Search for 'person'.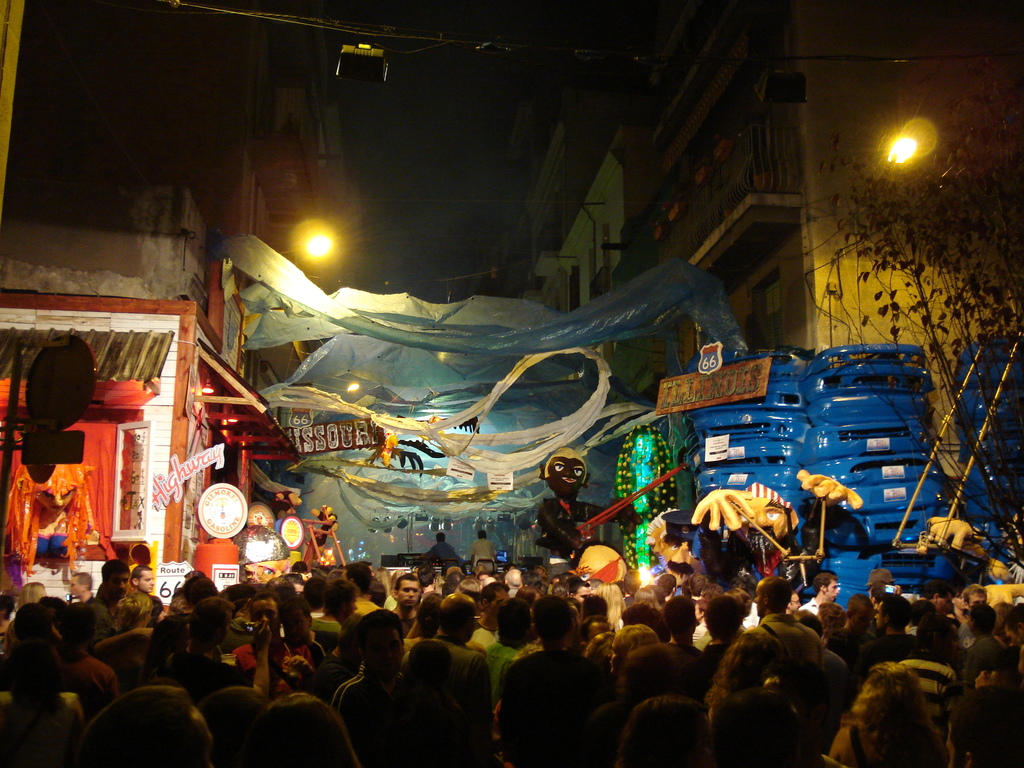
Found at (left=823, top=595, right=876, bottom=661).
